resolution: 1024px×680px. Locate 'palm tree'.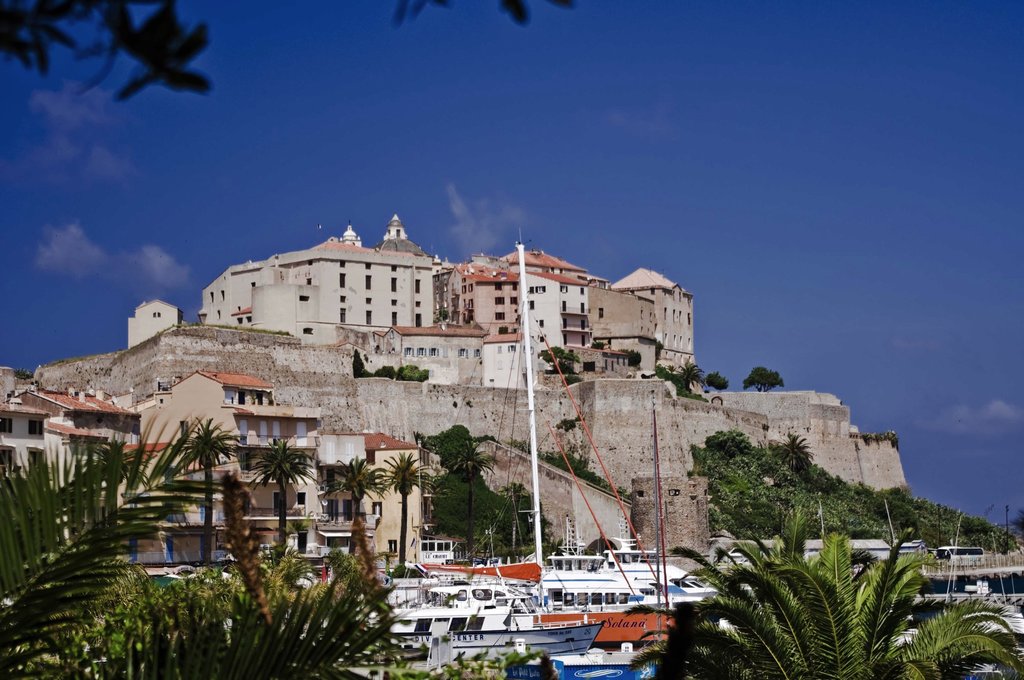
(left=629, top=505, right=1011, bottom=679).
